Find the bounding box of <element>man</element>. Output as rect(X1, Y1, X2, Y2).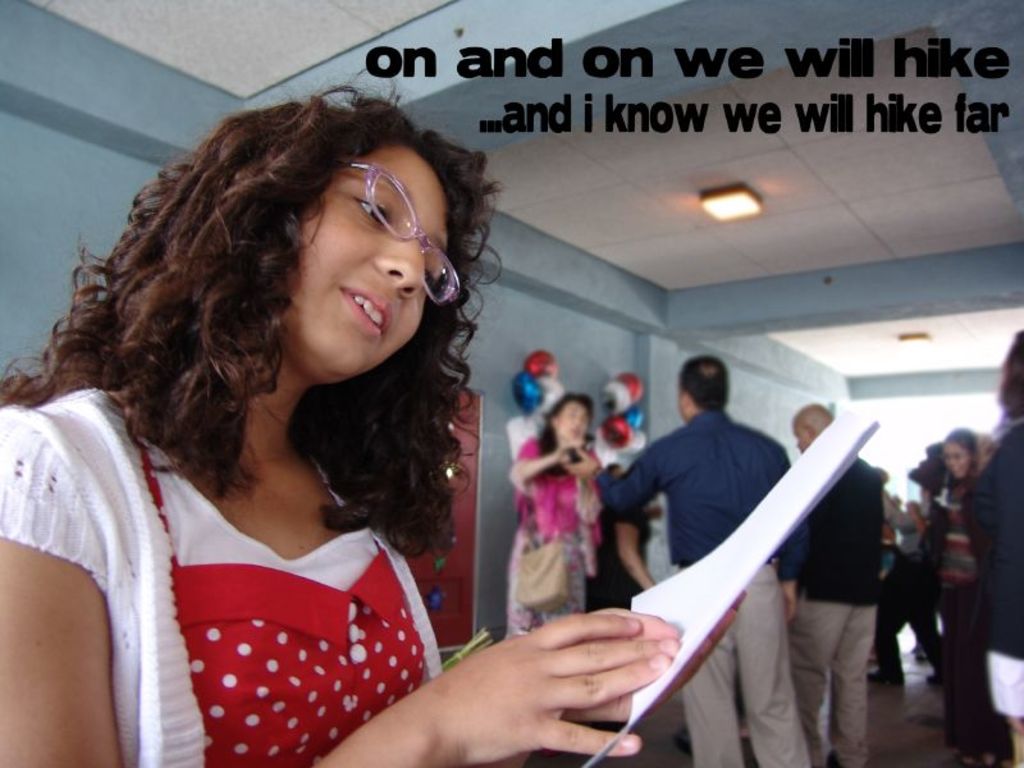
rect(781, 404, 886, 767).
